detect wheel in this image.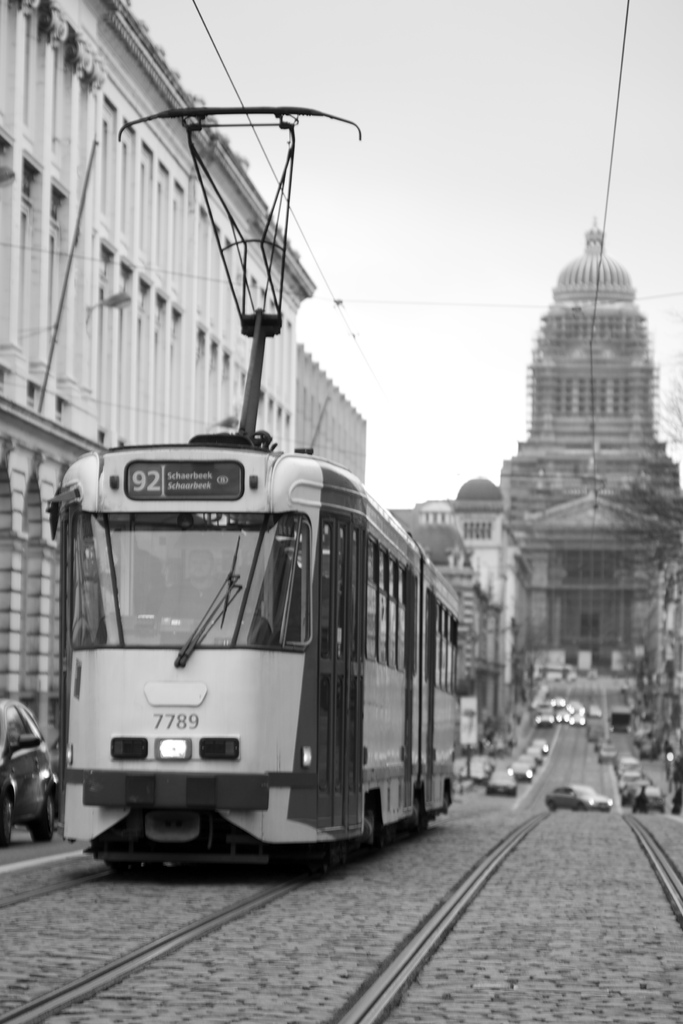
Detection: l=29, t=791, r=66, b=845.
